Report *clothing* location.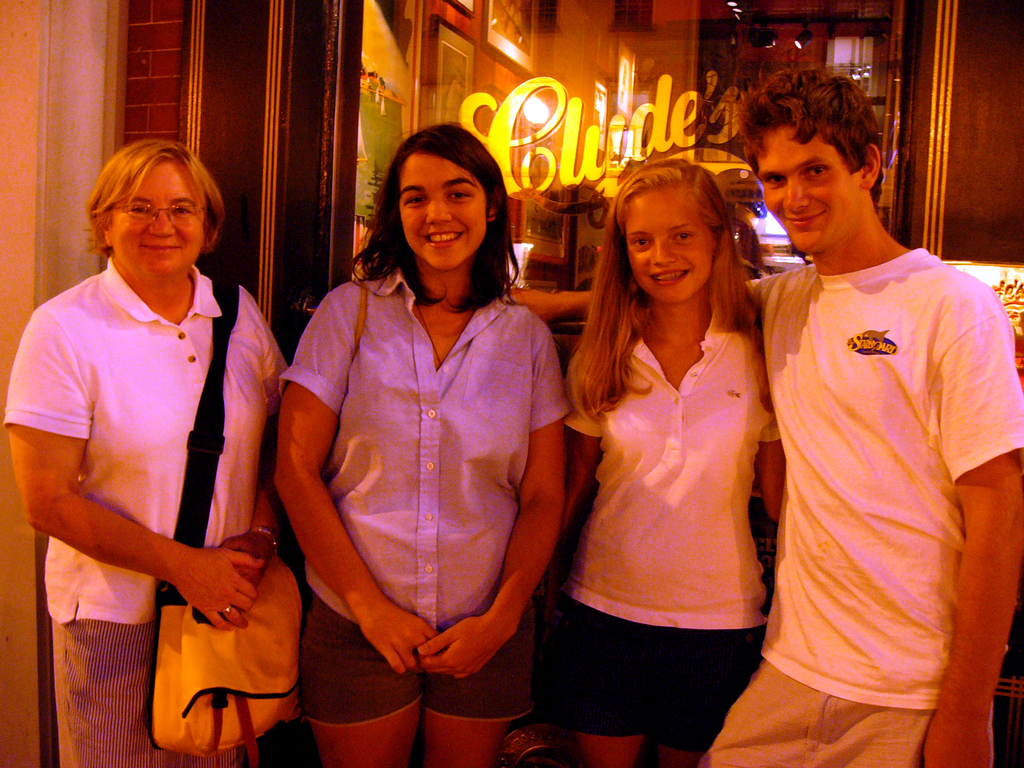
Report: region(4, 249, 292, 767).
